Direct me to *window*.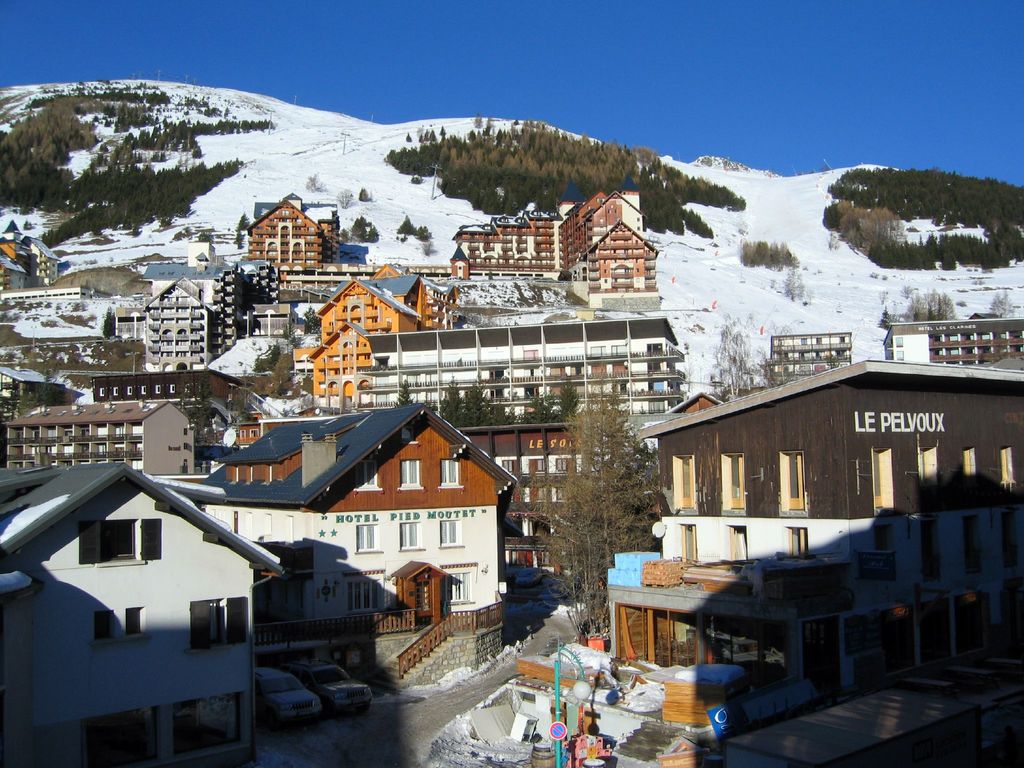
Direction: <region>816, 338, 823, 344</region>.
